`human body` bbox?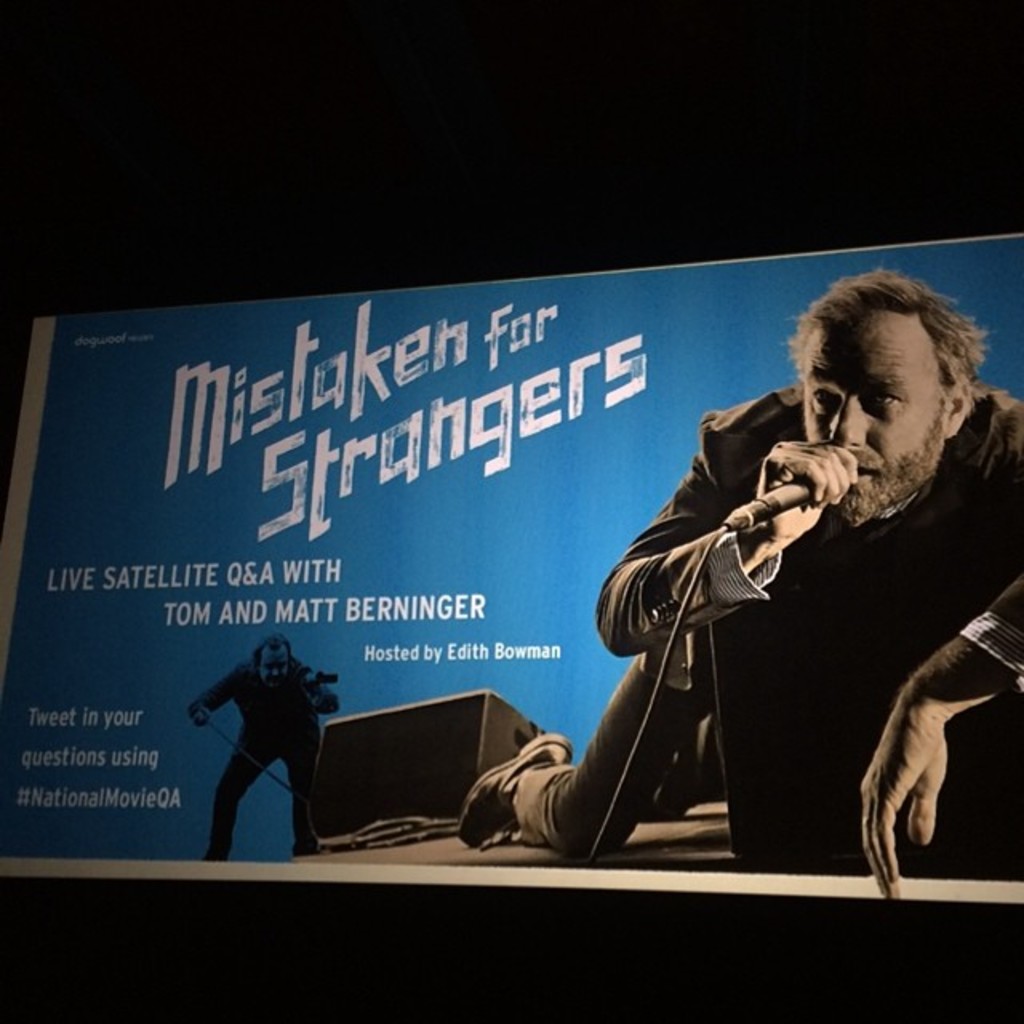
box(189, 659, 341, 861)
